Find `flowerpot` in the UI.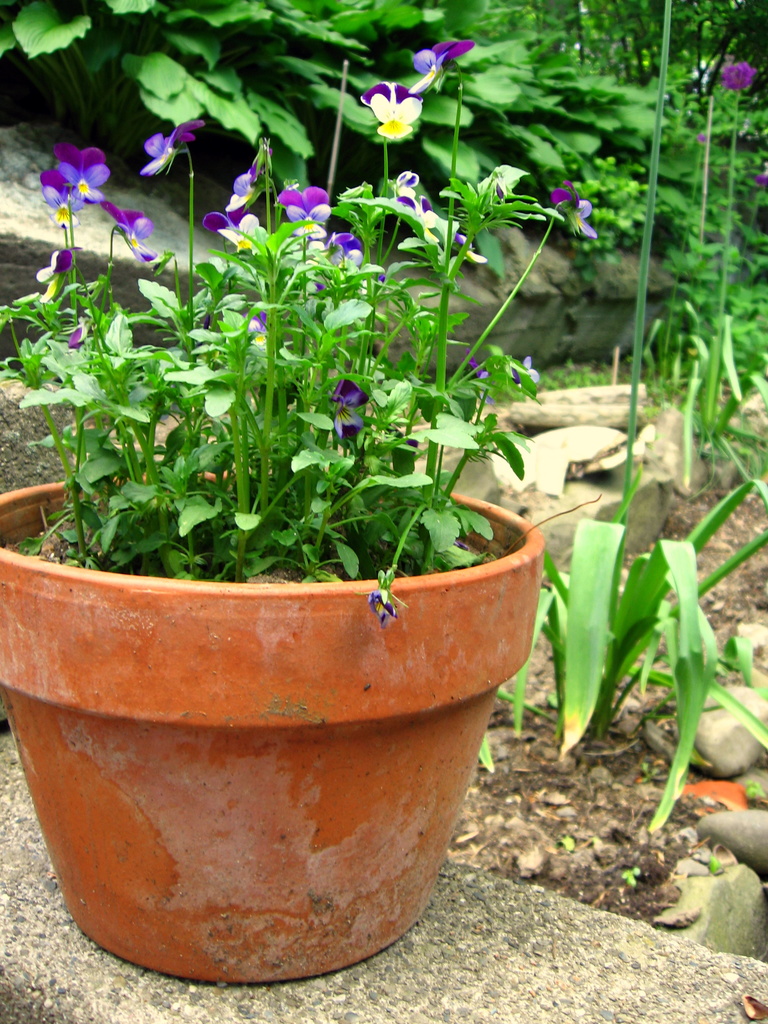
UI element at (left=0, top=433, right=565, bottom=974).
